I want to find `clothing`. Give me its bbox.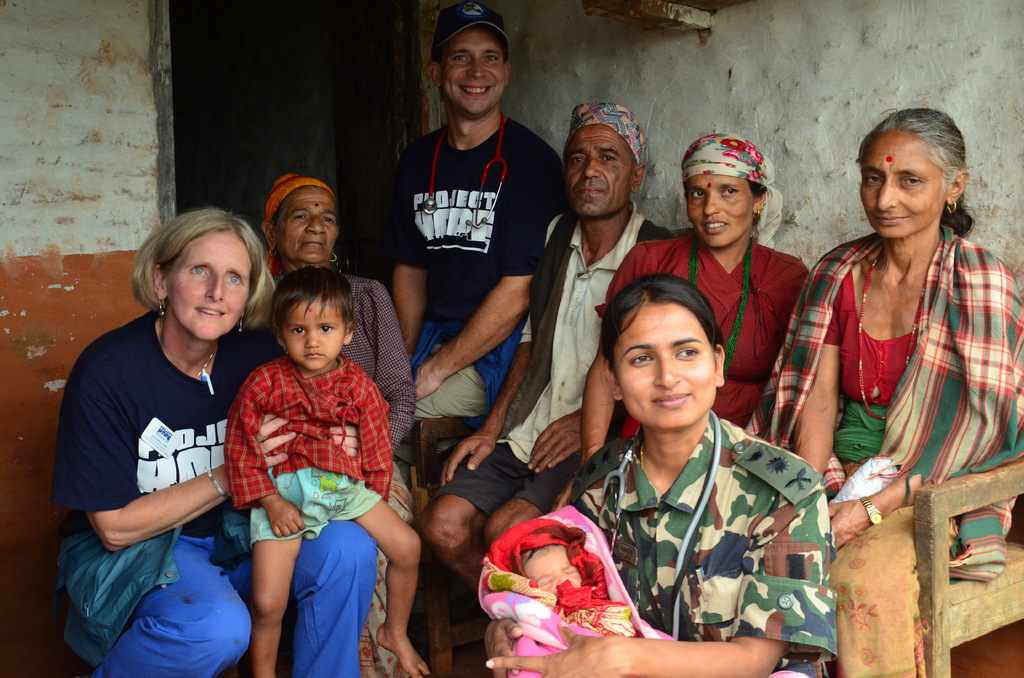
[424,210,676,517].
